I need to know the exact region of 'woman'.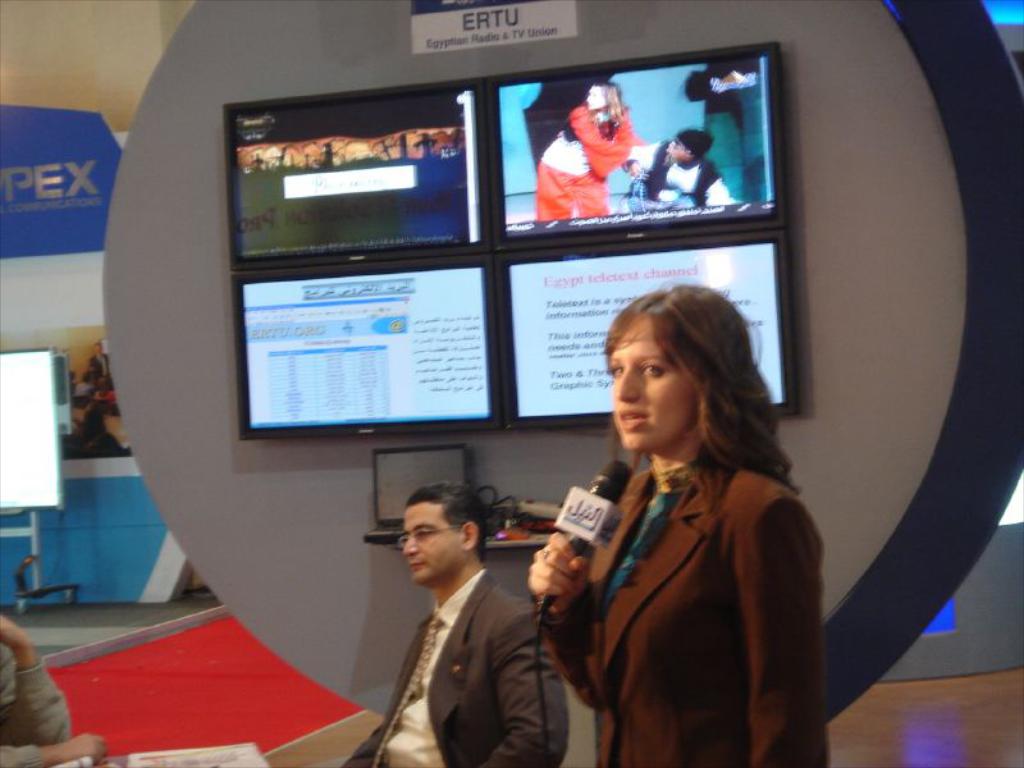
Region: x1=536, y1=84, x2=649, y2=224.
